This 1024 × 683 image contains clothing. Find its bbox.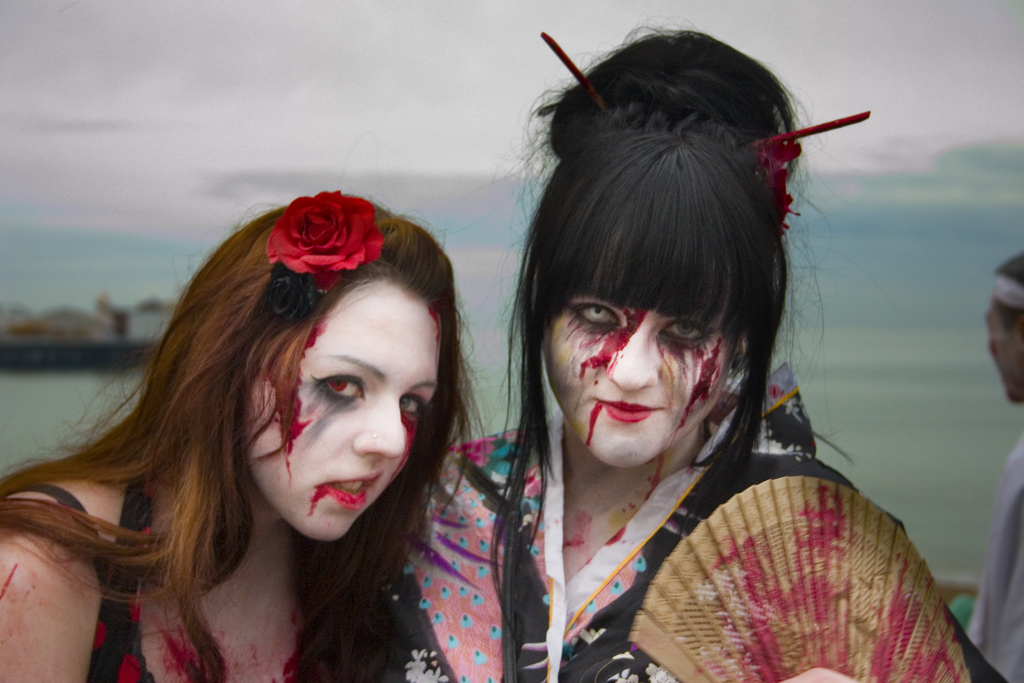
bbox(962, 420, 1023, 682).
